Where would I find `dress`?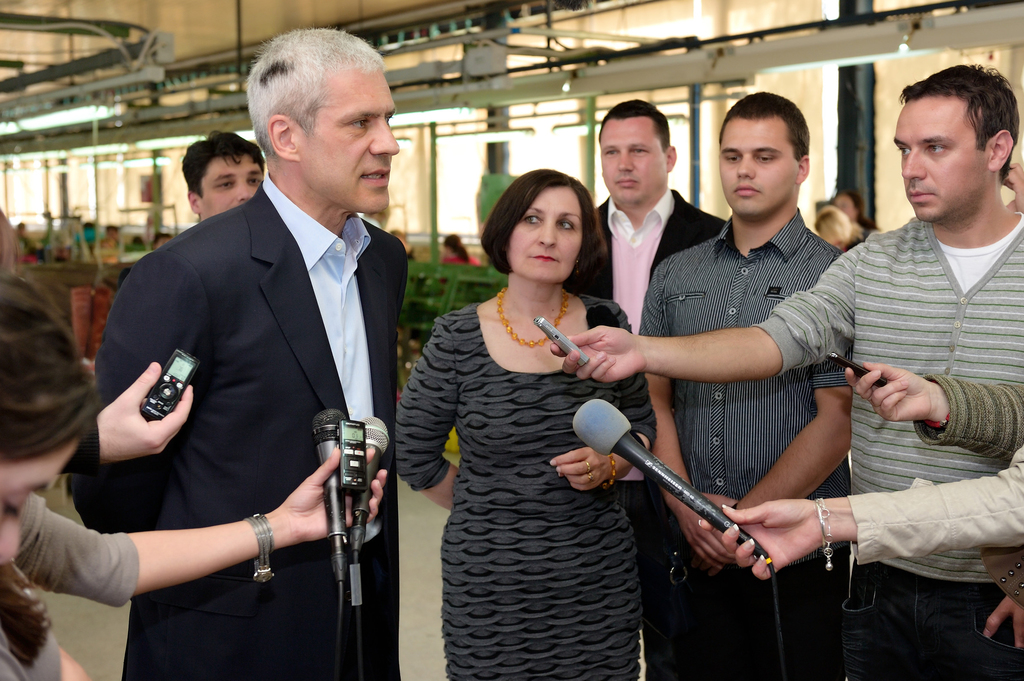
At box=[394, 292, 659, 680].
